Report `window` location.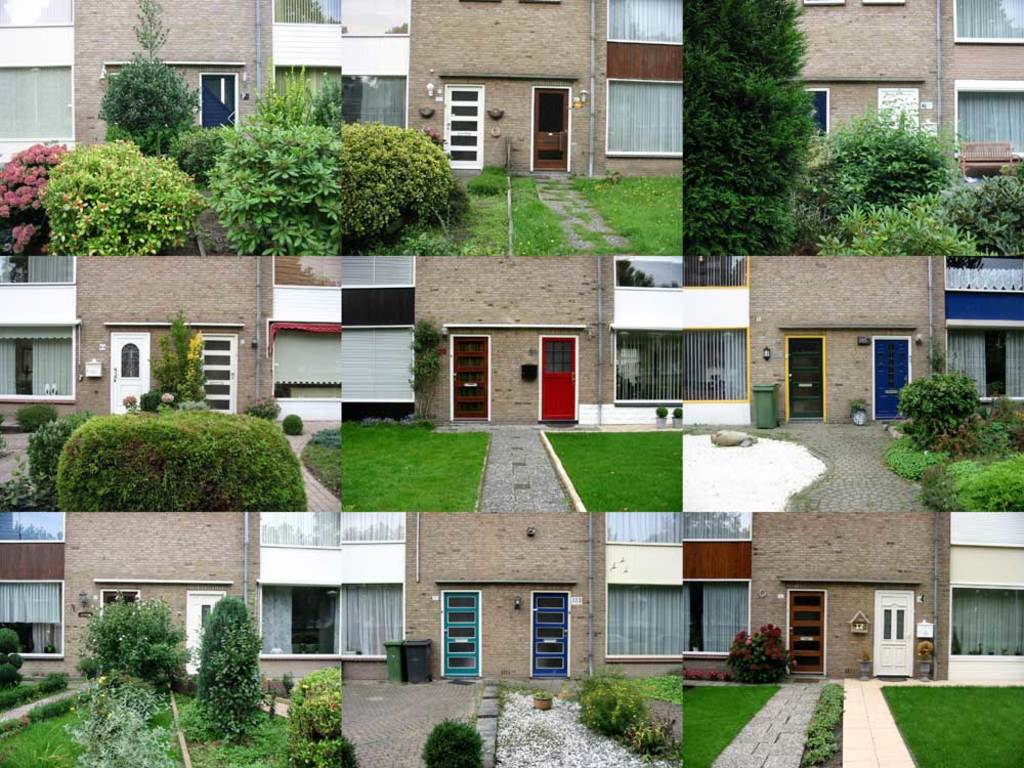
Report: <region>786, 593, 824, 676</region>.
